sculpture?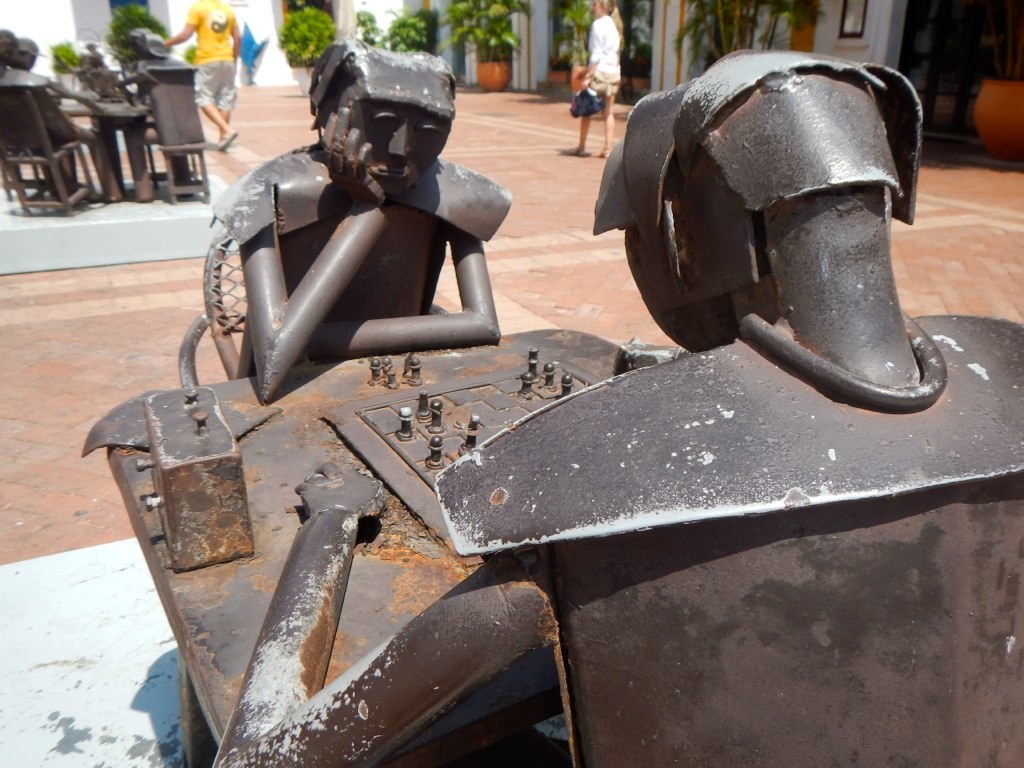
[55, 44, 1023, 767]
